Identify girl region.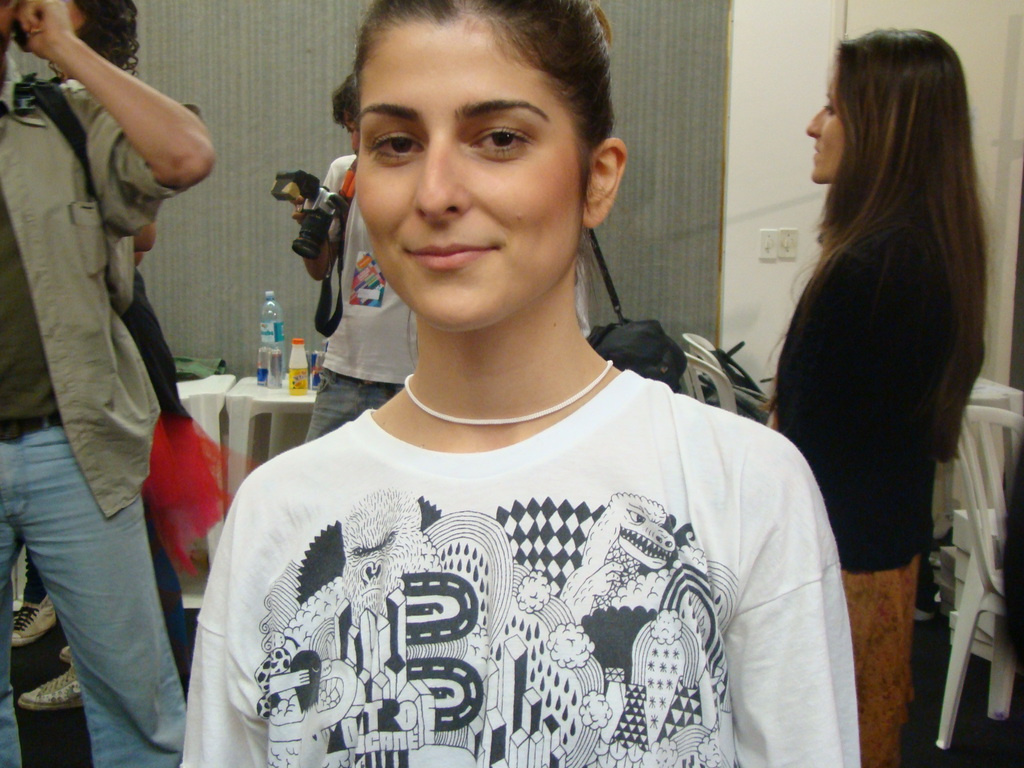
Region: select_region(178, 0, 862, 767).
